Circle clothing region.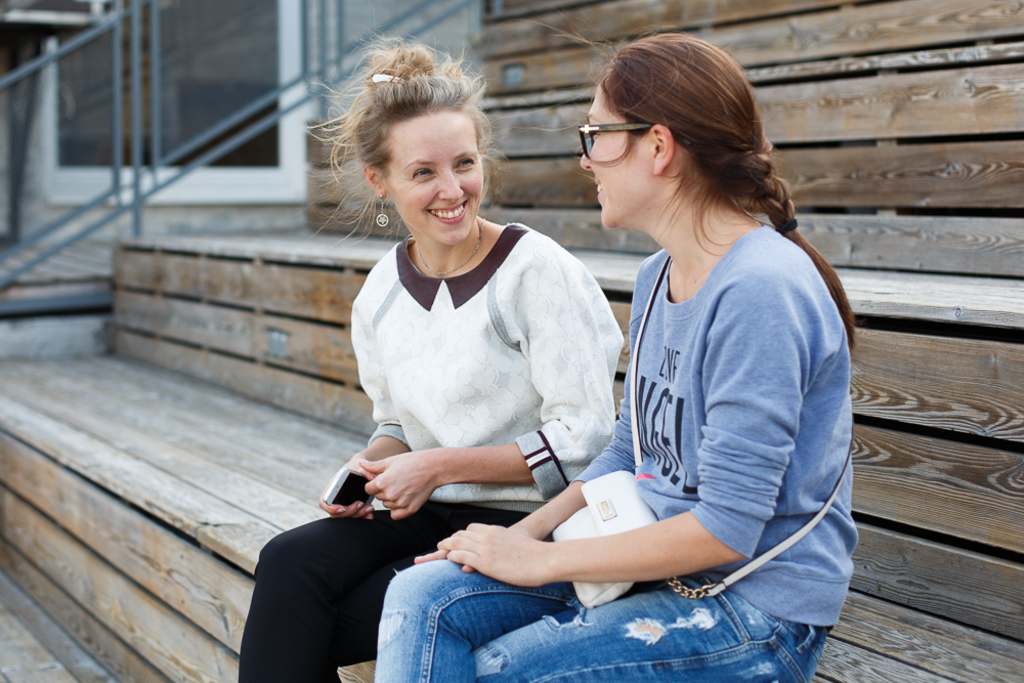
Region: [374, 218, 861, 682].
